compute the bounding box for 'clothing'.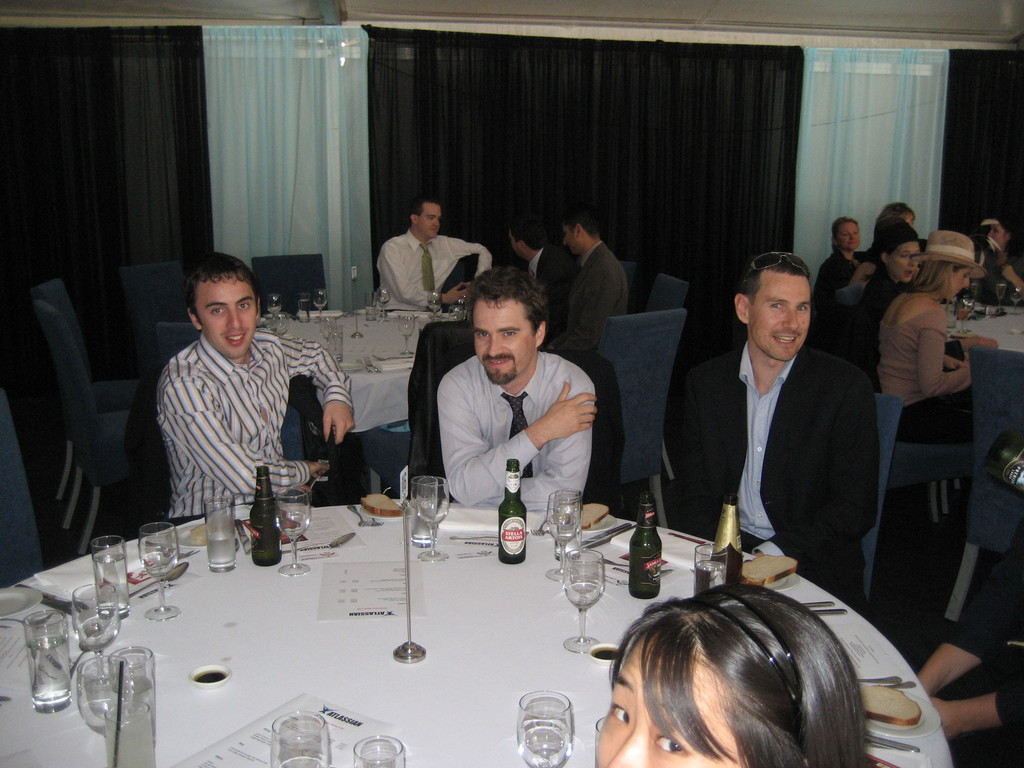
BBox(678, 343, 881, 606).
